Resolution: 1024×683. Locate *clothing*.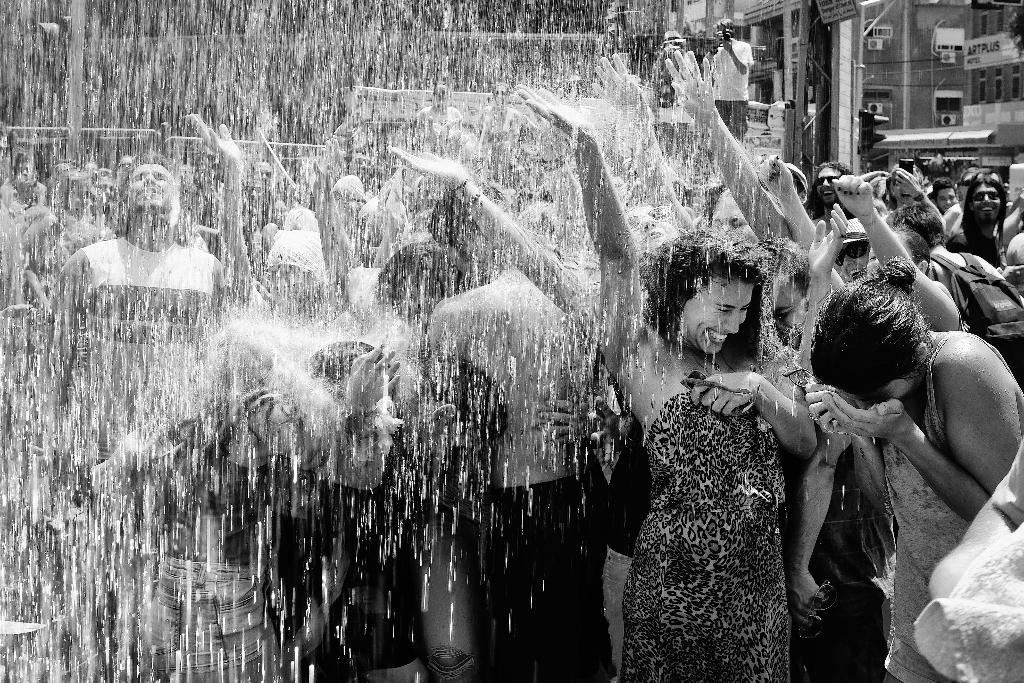
x1=869 y1=345 x2=991 y2=682.
